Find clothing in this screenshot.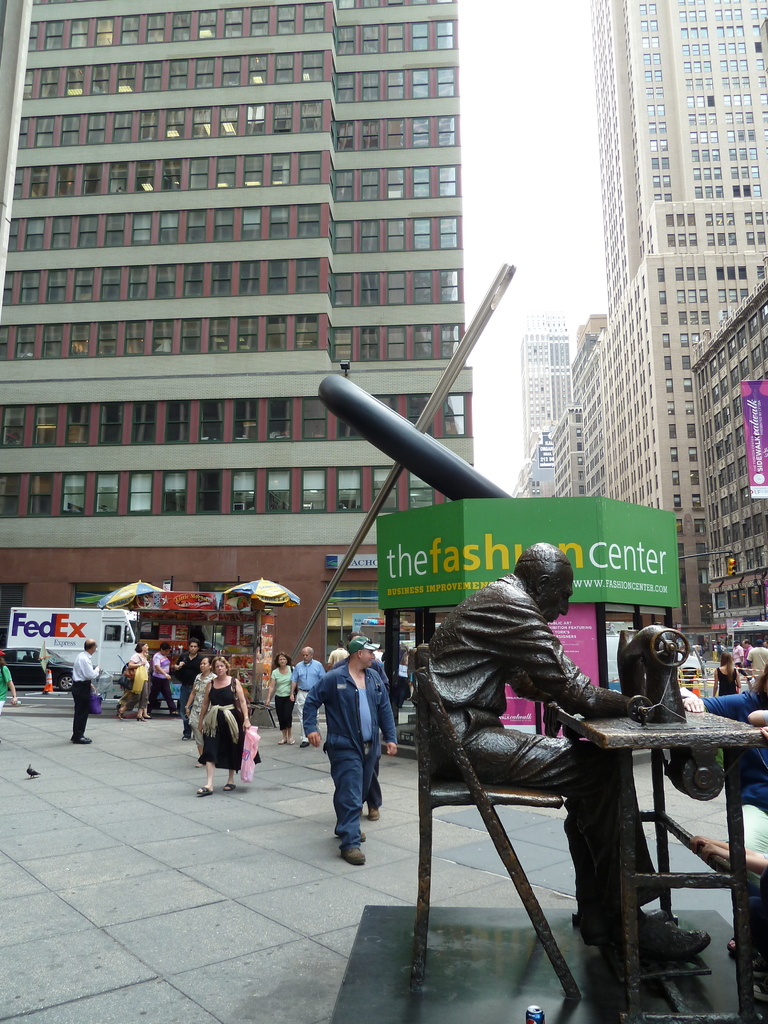
The bounding box for clothing is l=429, t=570, r=656, b=913.
